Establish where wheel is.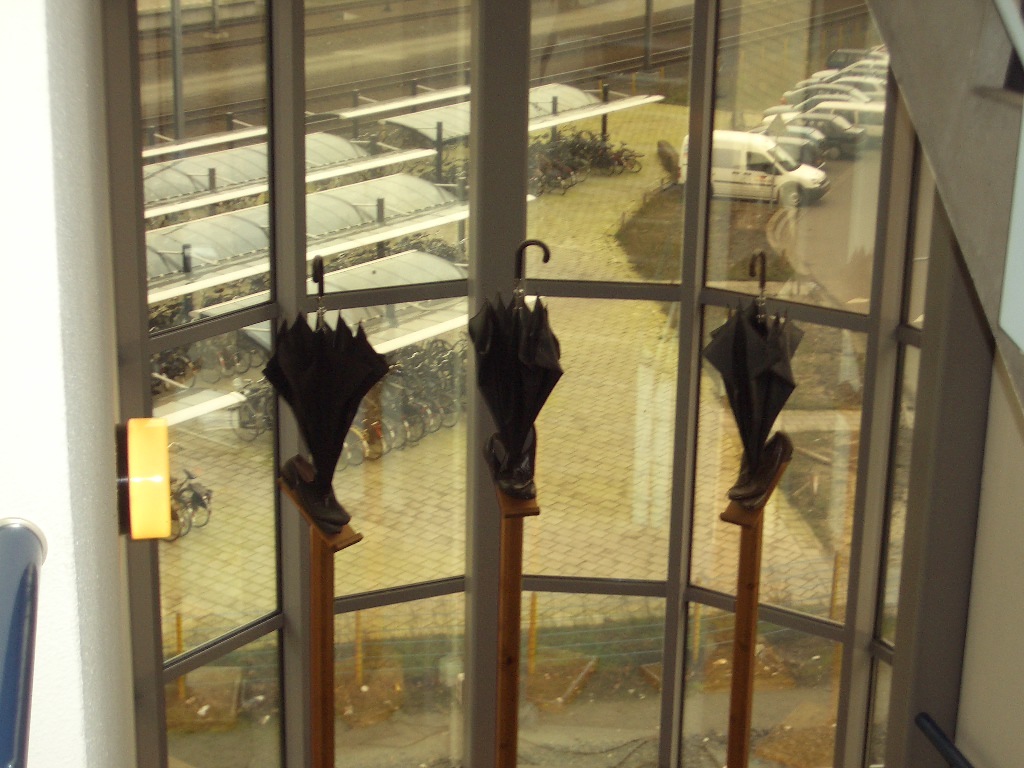
Established at select_region(161, 358, 196, 392).
